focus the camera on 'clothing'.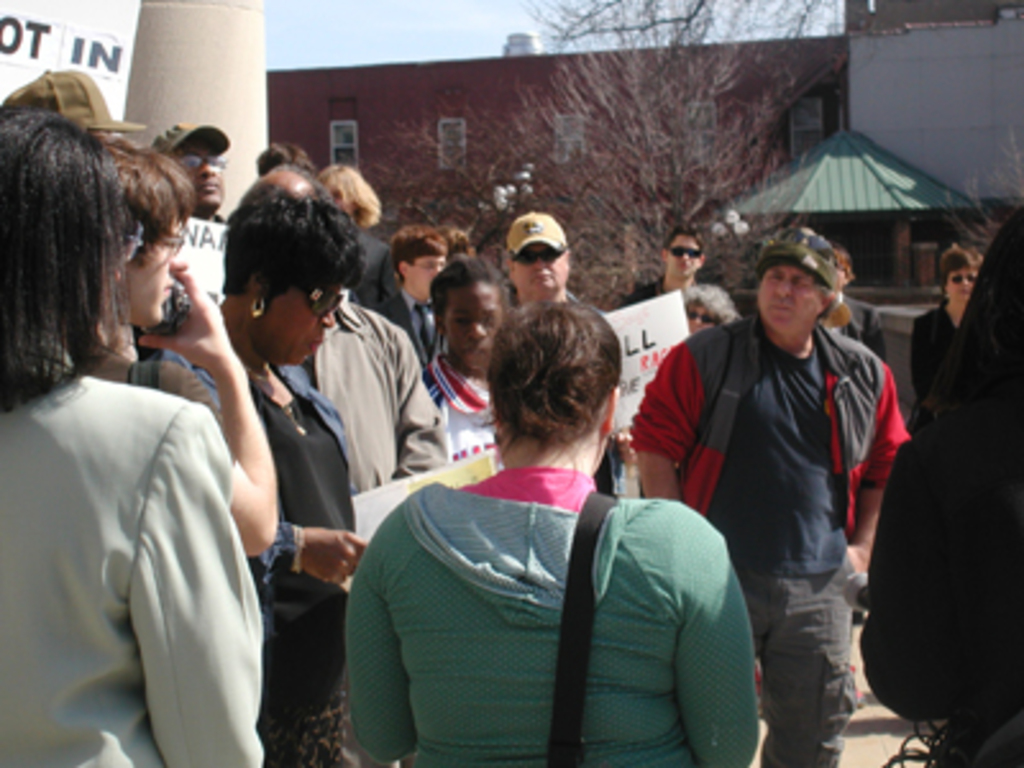
Focus region: x1=300 y1=297 x2=445 y2=538.
